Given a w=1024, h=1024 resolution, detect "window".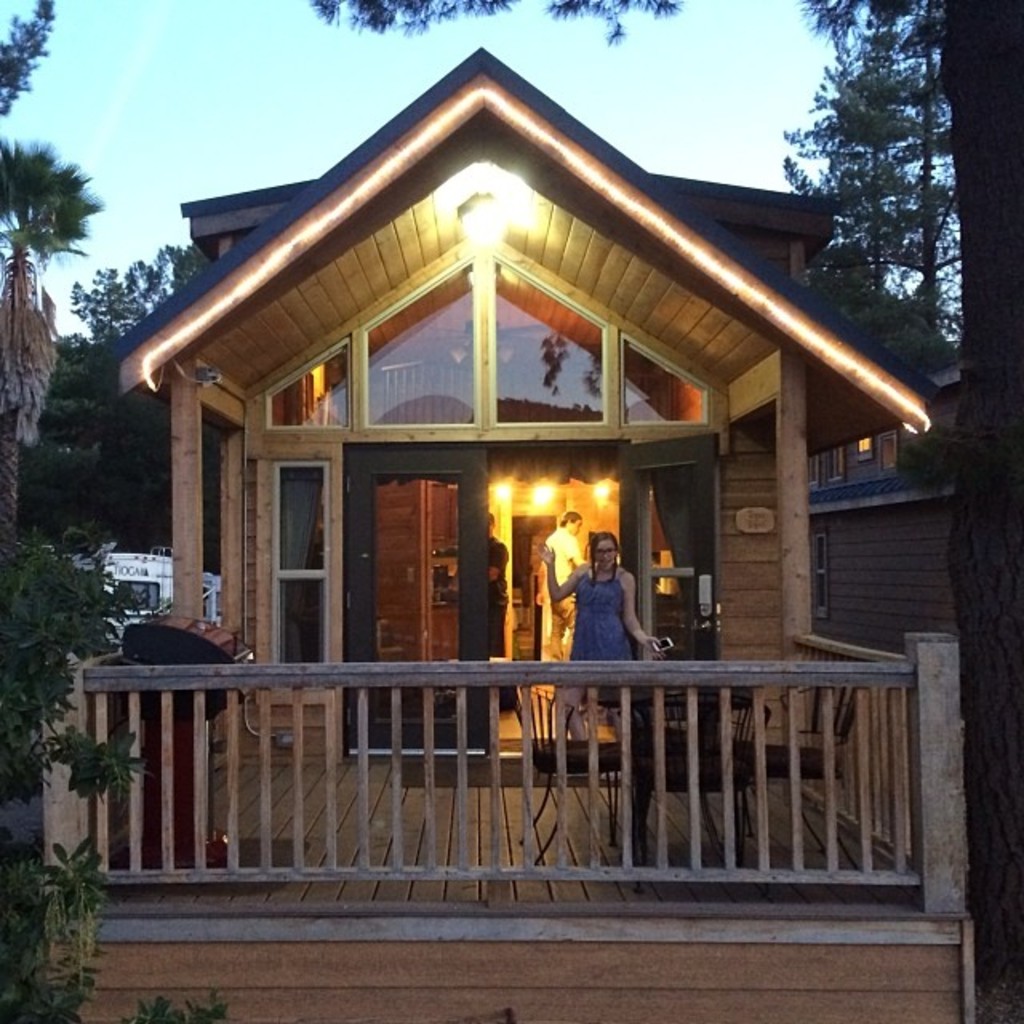
BBox(816, 453, 826, 493).
